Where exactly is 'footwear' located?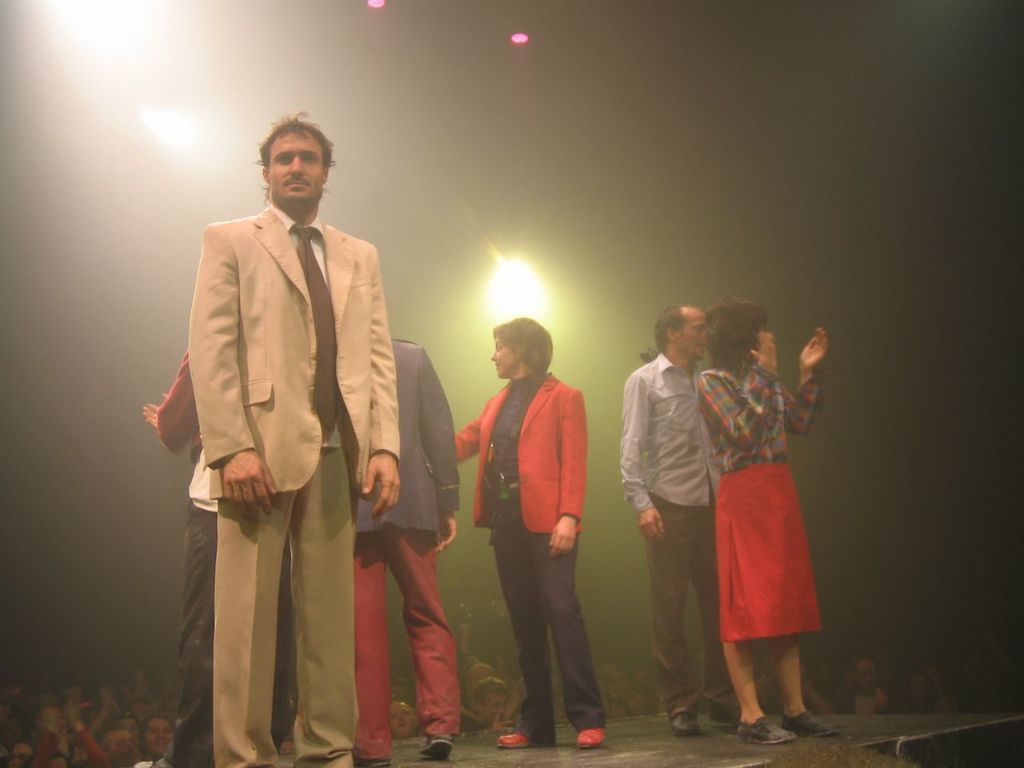
Its bounding box is detection(351, 758, 395, 766).
